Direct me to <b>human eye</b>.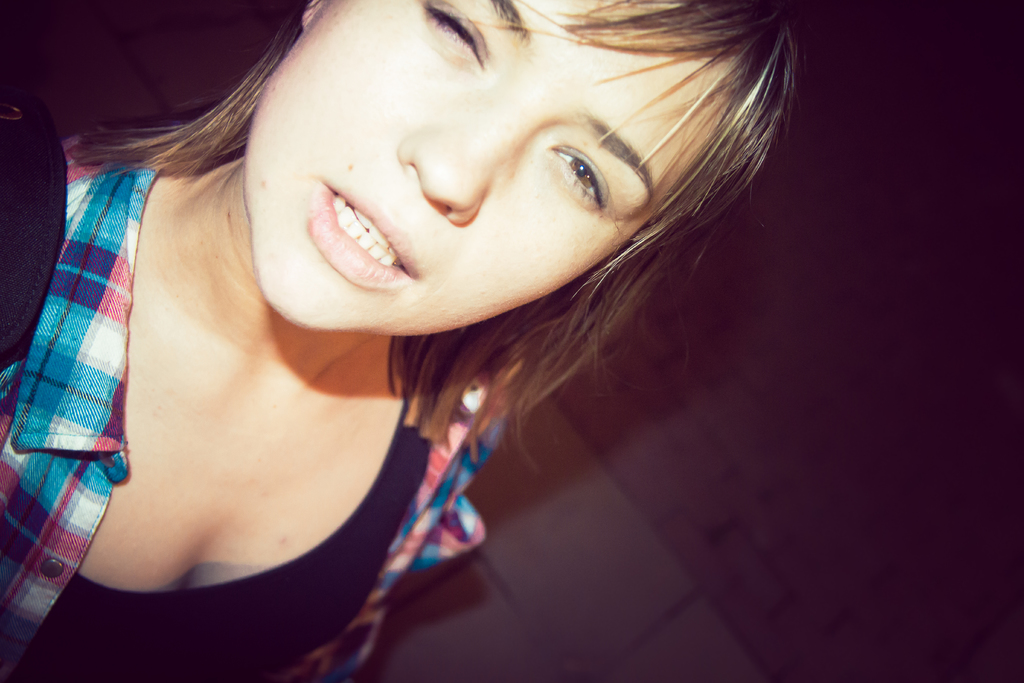
Direction: select_region(403, 0, 491, 74).
